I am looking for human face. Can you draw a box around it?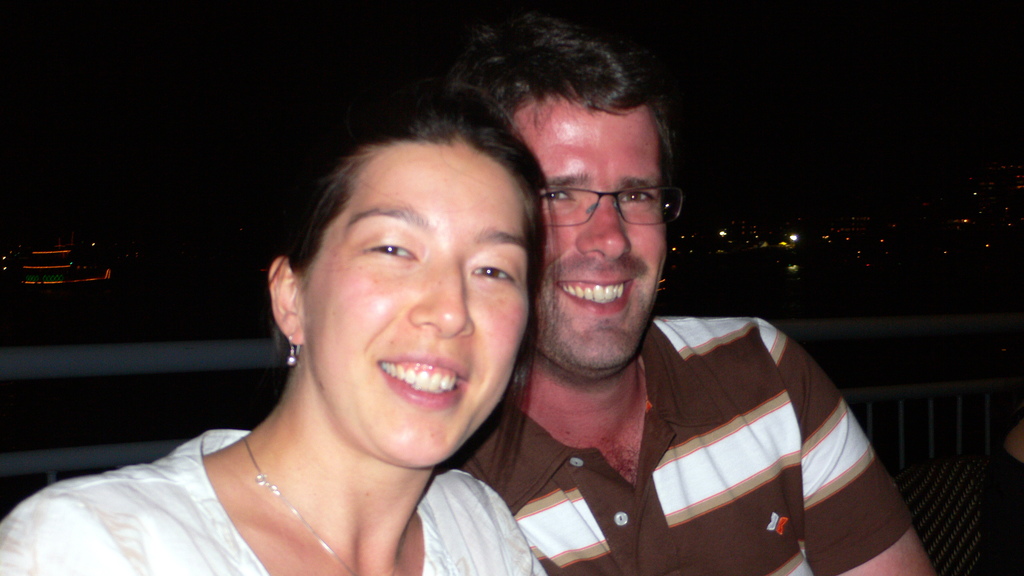
Sure, the bounding box is left=302, top=136, right=536, bottom=469.
